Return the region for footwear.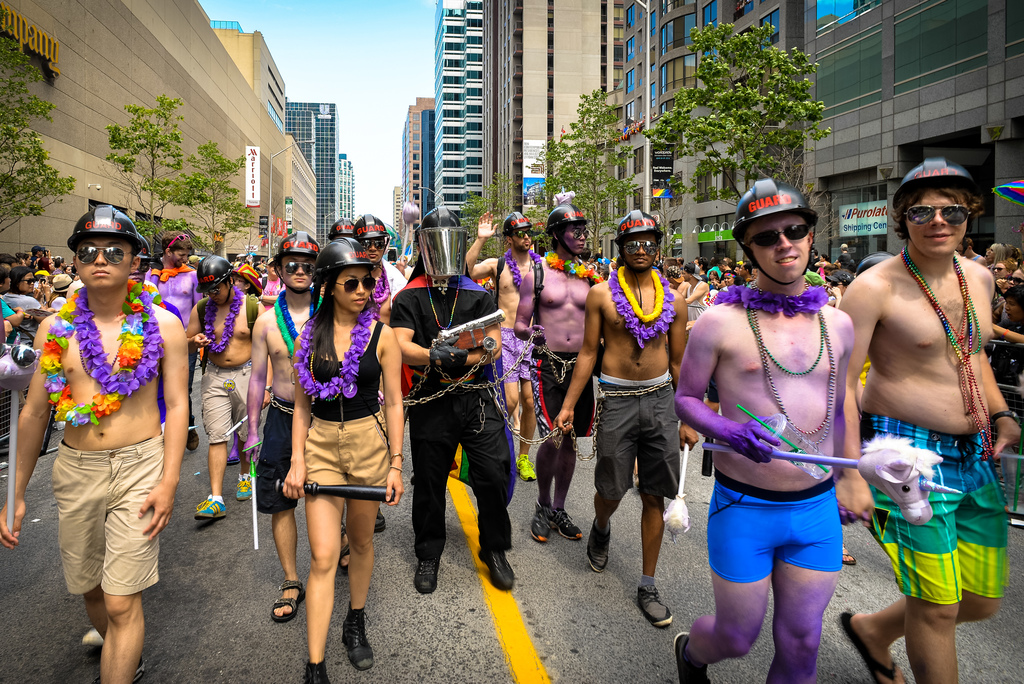
{"left": 188, "top": 426, "right": 198, "bottom": 450}.
